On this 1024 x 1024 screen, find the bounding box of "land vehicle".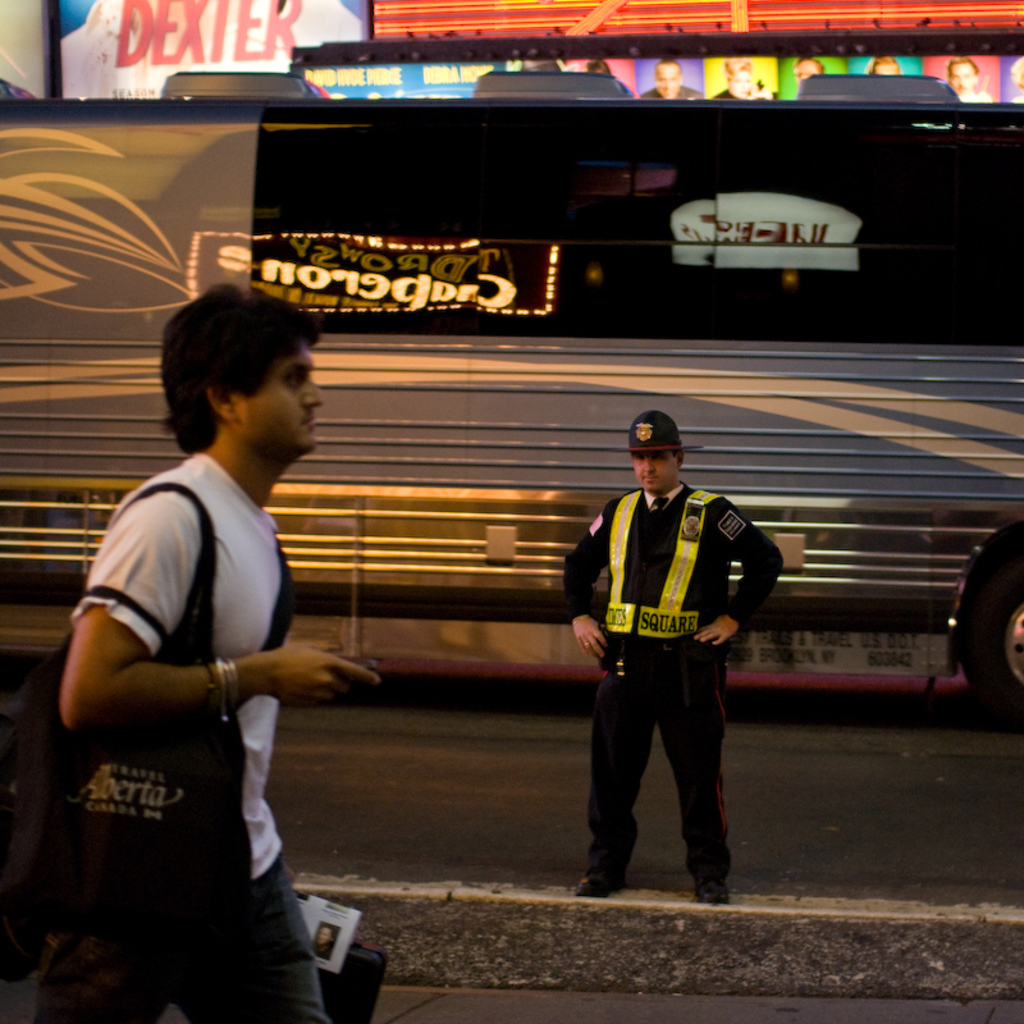
Bounding box: pyautogui.locateOnScreen(0, 92, 1023, 710).
